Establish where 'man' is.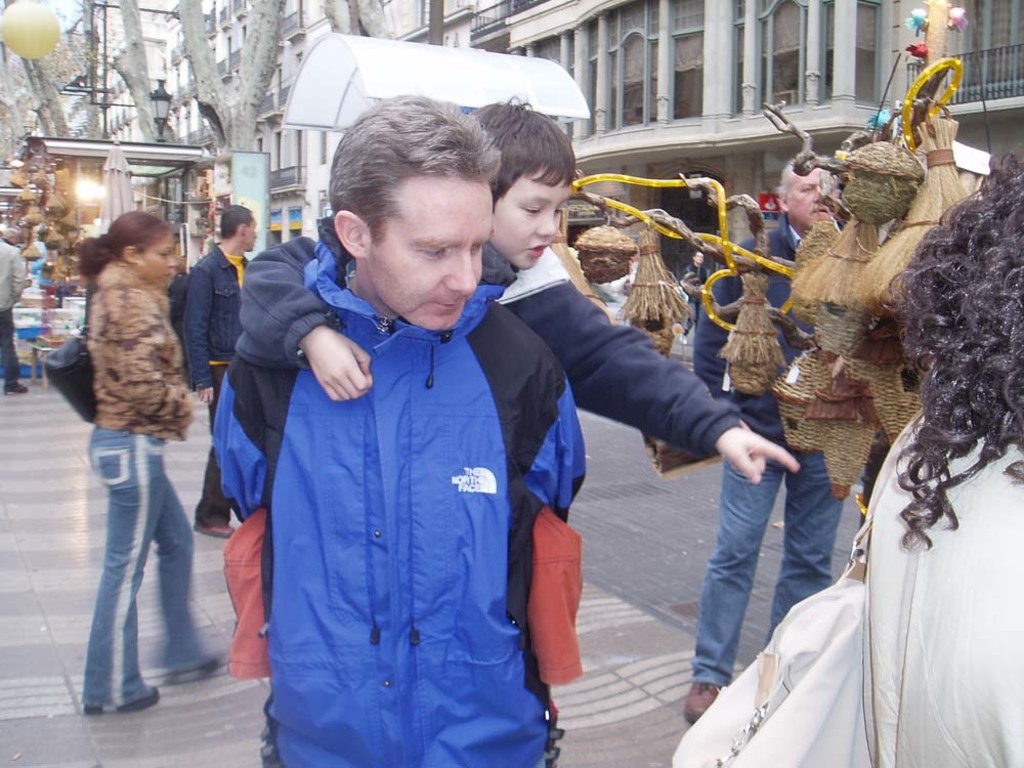
Established at <box>169,257,190,329</box>.
